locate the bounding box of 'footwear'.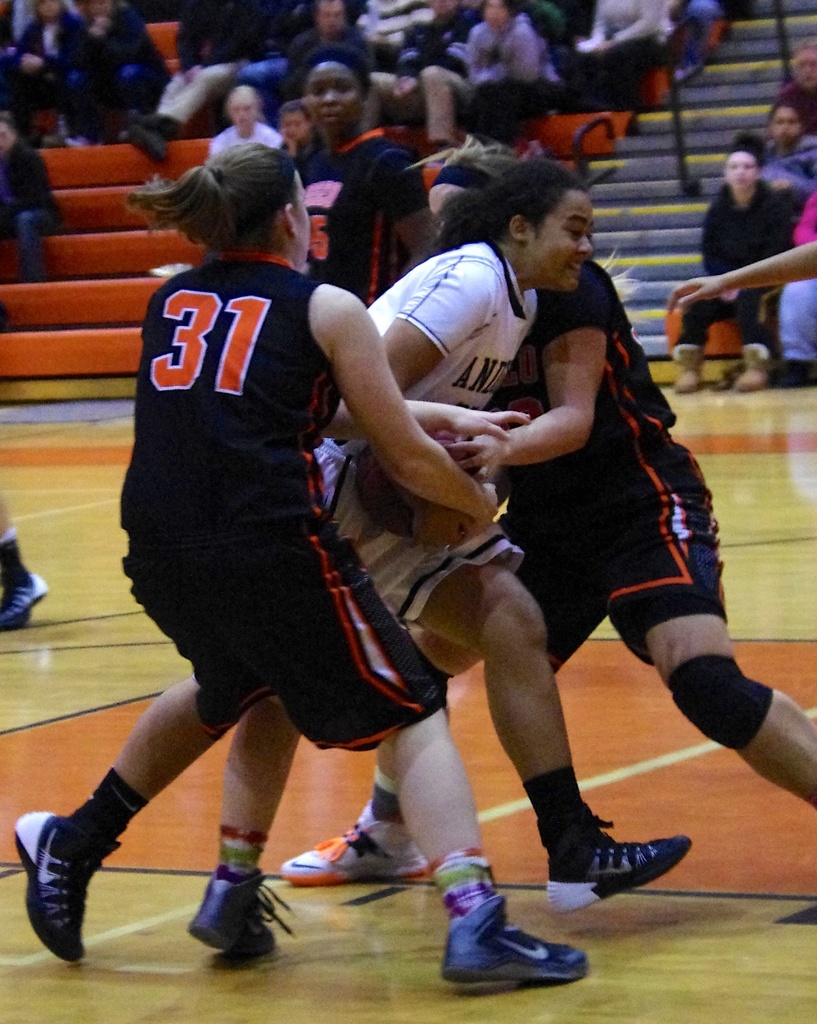
Bounding box: (x1=277, y1=813, x2=433, y2=890).
